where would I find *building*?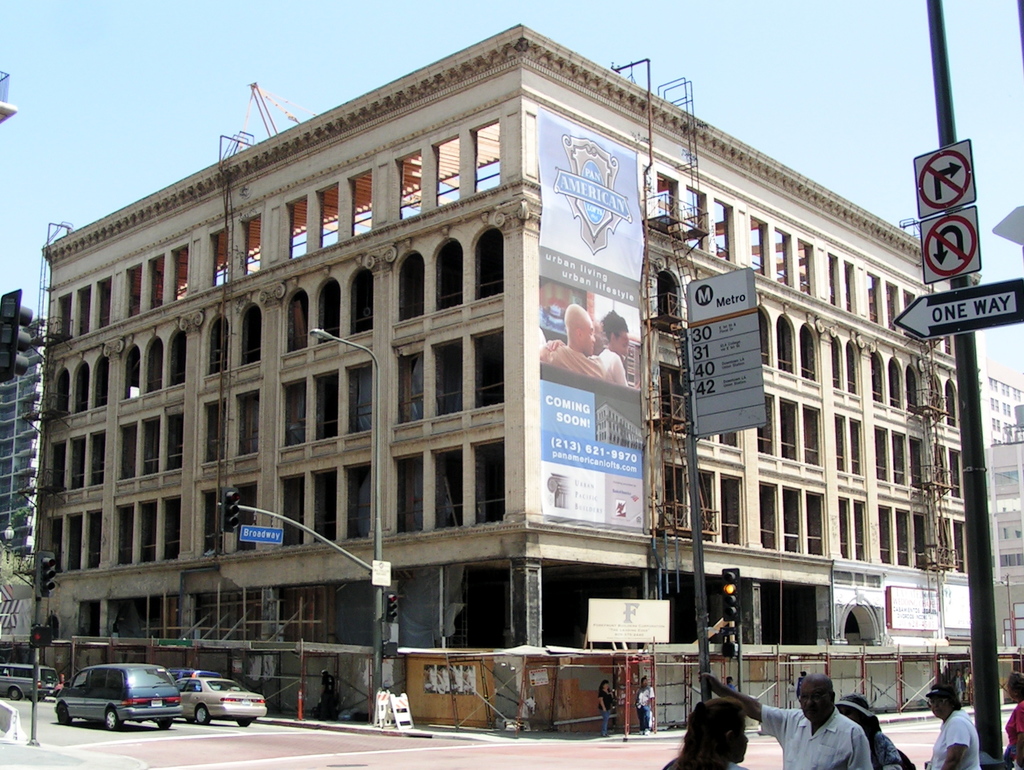
At left=989, top=364, right=1023, bottom=445.
